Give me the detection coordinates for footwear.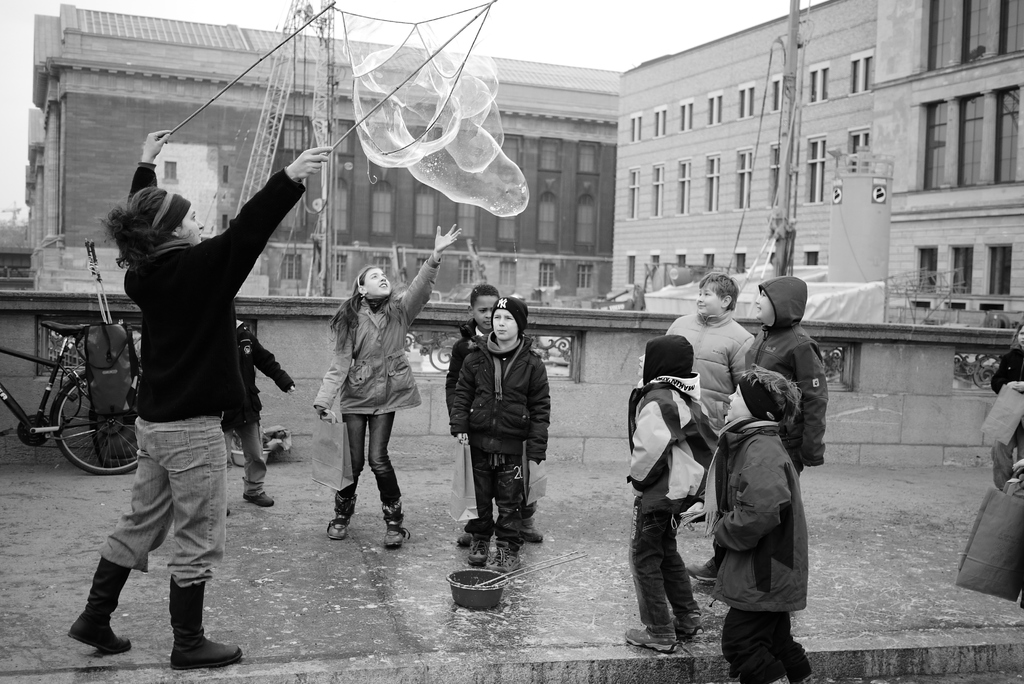
666 610 701 642.
